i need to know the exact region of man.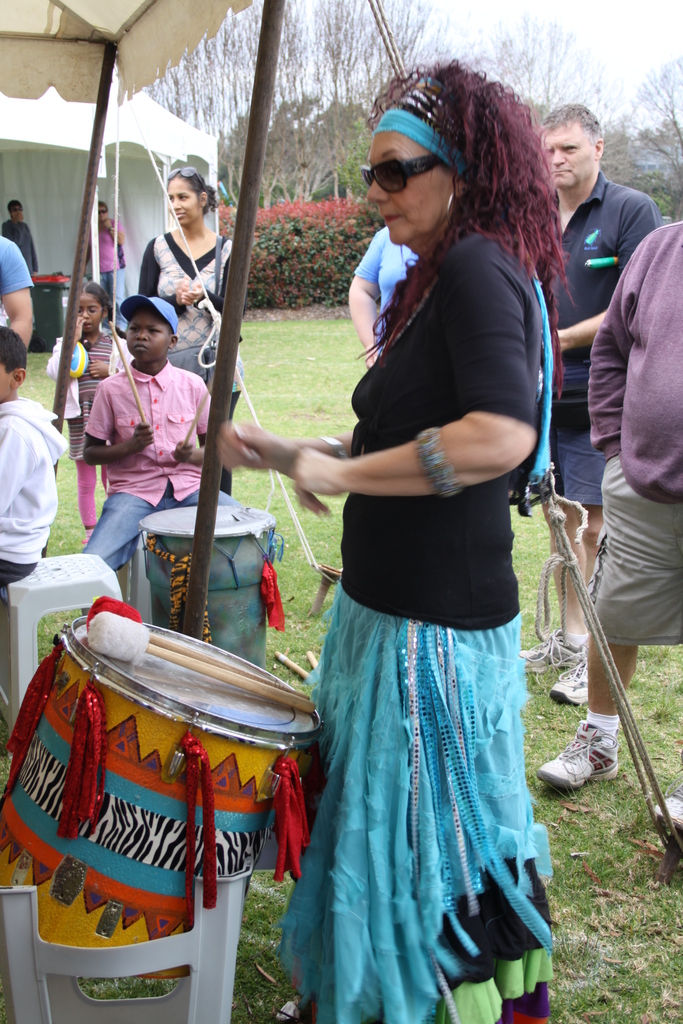
Region: {"left": 518, "top": 106, "right": 655, "bottom": 701}.
